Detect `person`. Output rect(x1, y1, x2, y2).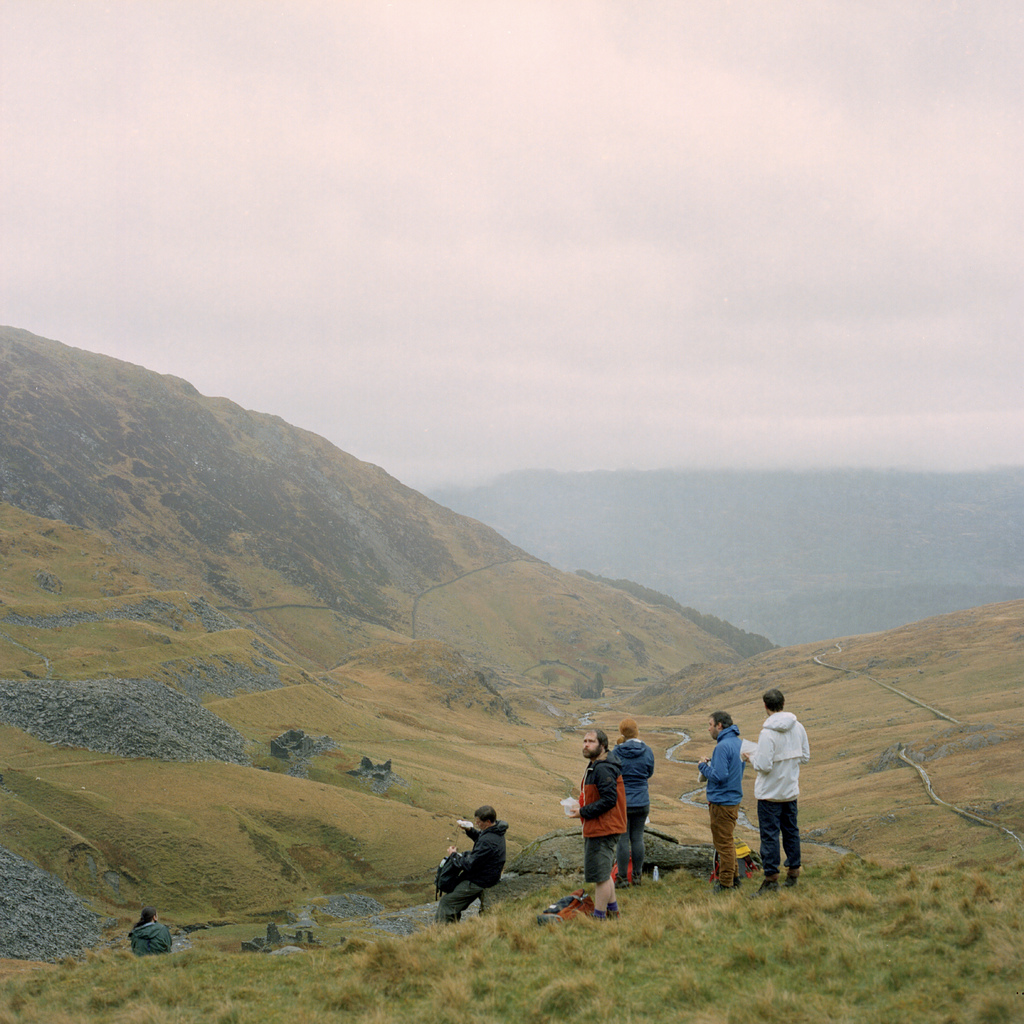
rect(564, 729, 629, 923).
